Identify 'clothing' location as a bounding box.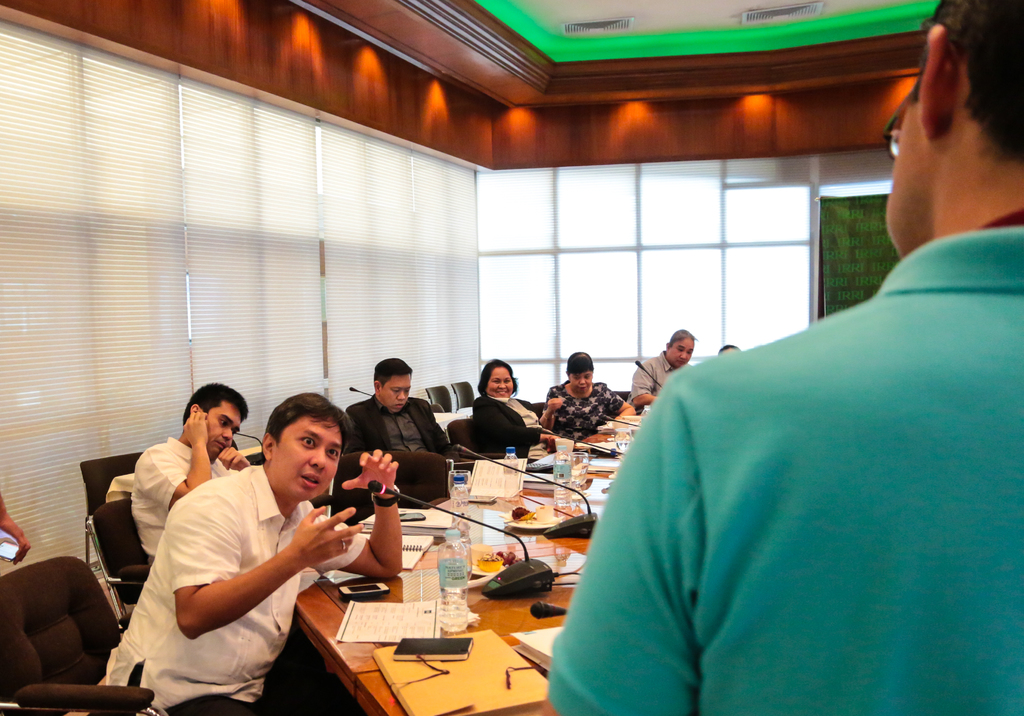
[left=96, top=462, right=362, bottom=715].
